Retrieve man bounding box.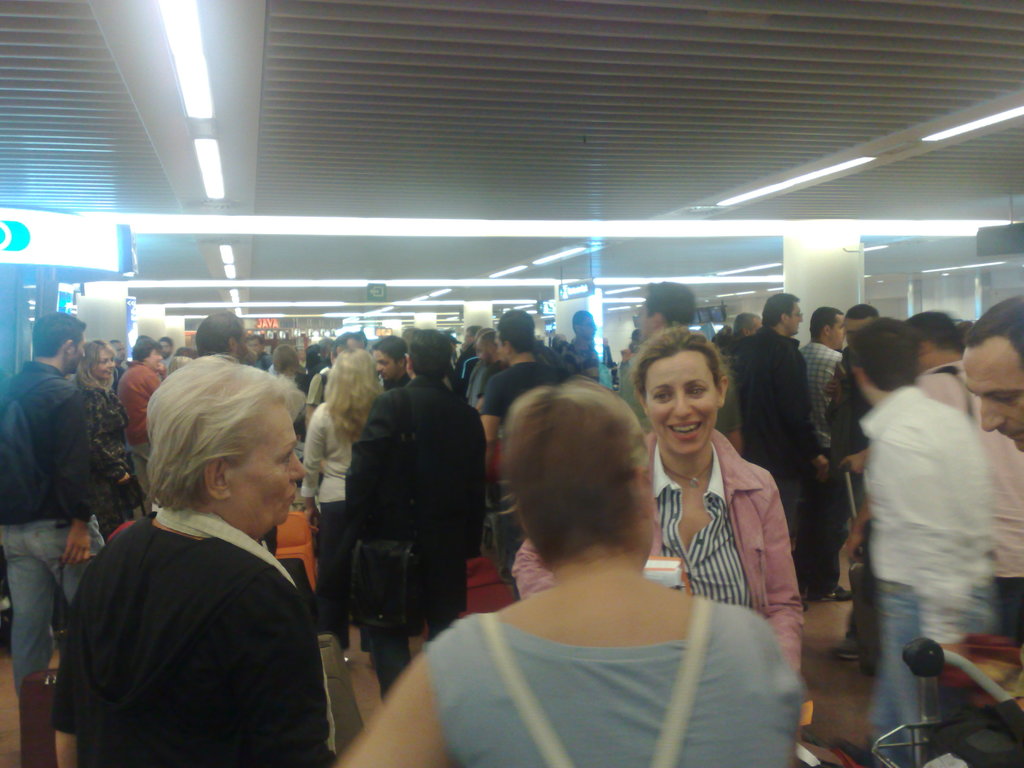
Bounding box: bbox=[252, 332, 271, 376].
